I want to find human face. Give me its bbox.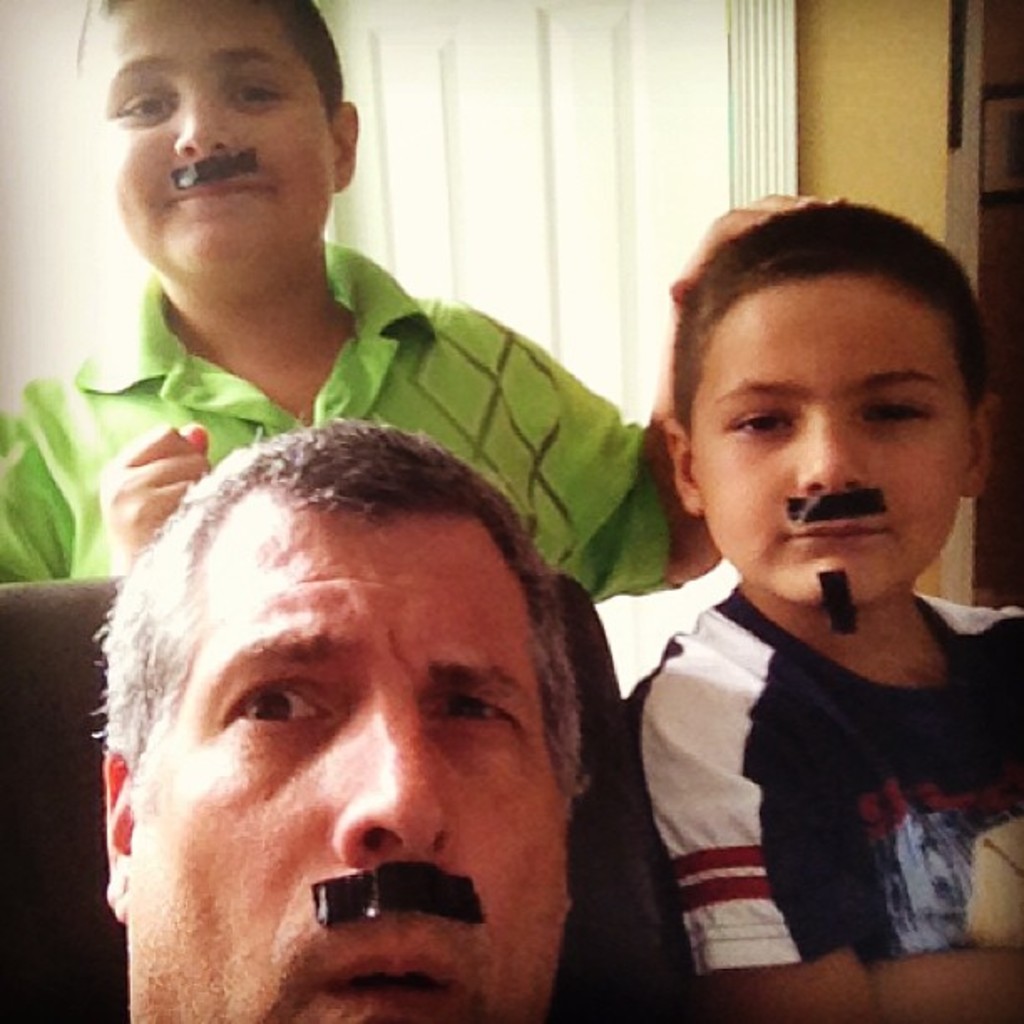
BBox(92, 0, 350, 269).
